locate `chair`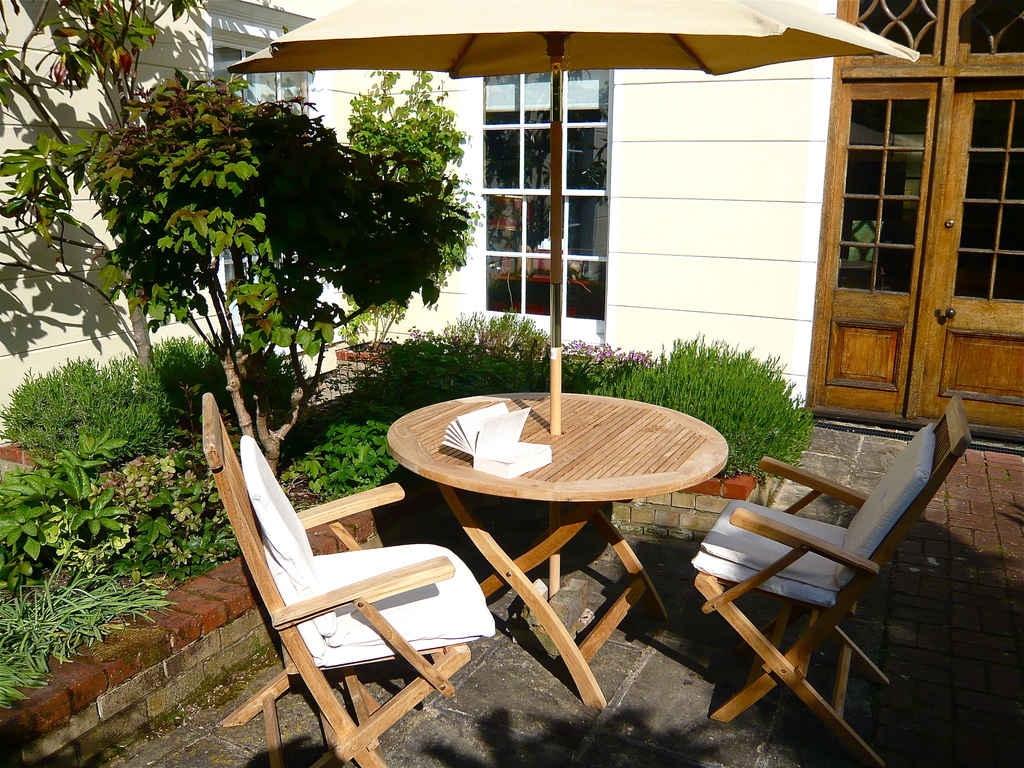
680 395 975 767
